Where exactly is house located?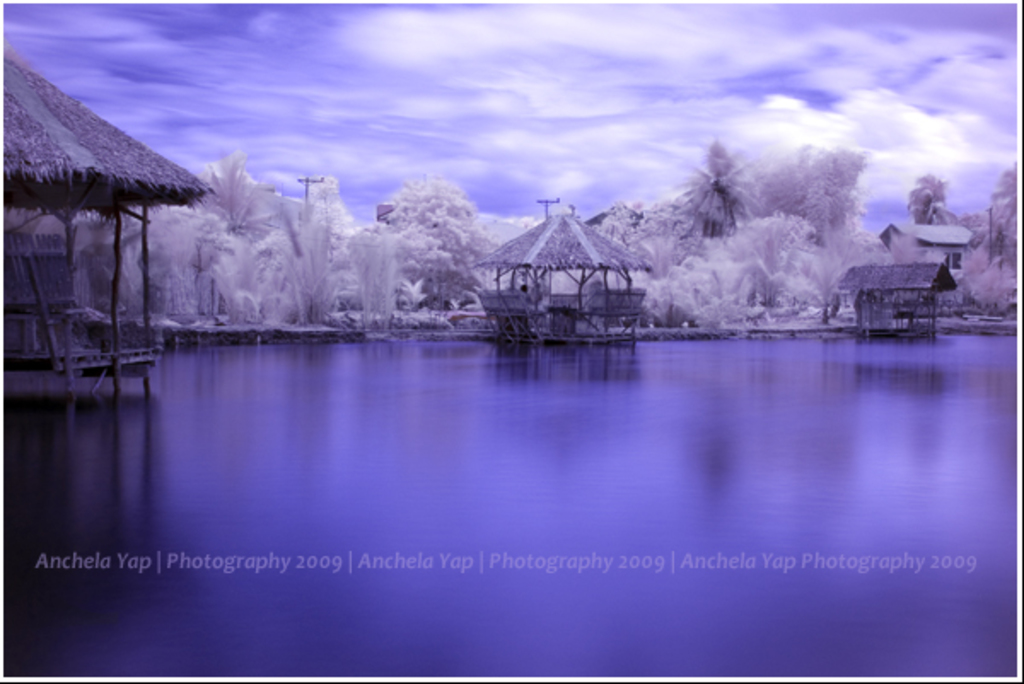
Its bounding box is (876, 220, 980, 268).
